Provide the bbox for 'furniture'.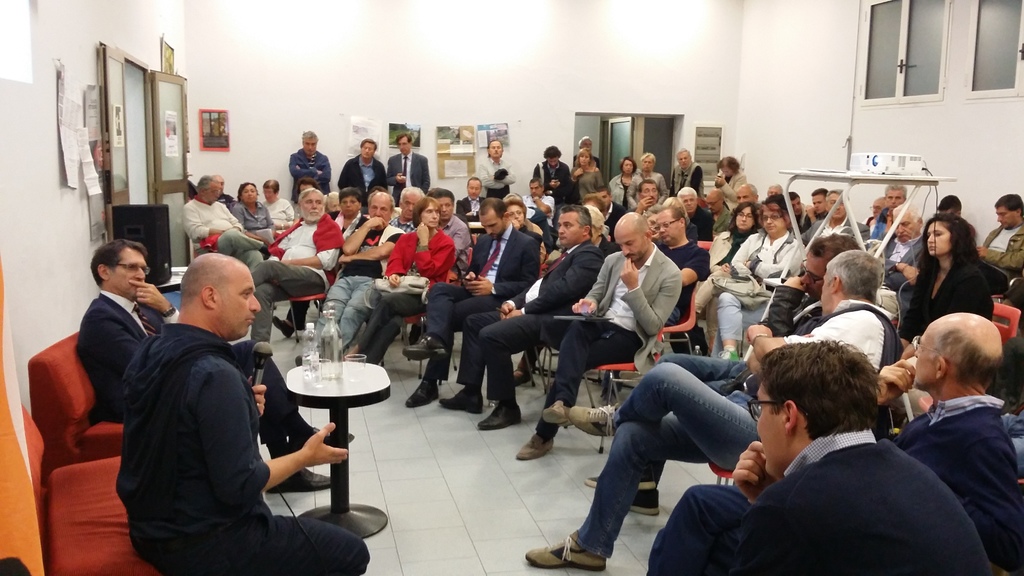
[x1=156, y1=266, x2=188, y2=296].
